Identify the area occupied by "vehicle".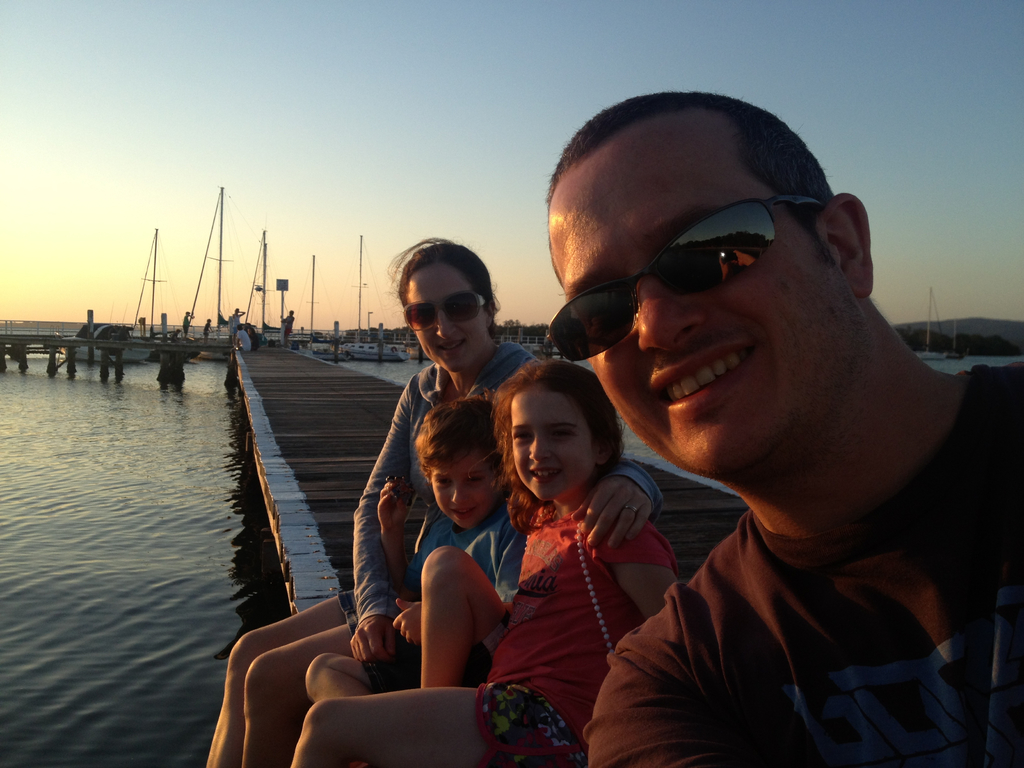
Area: 338, 326, 406, 375.
